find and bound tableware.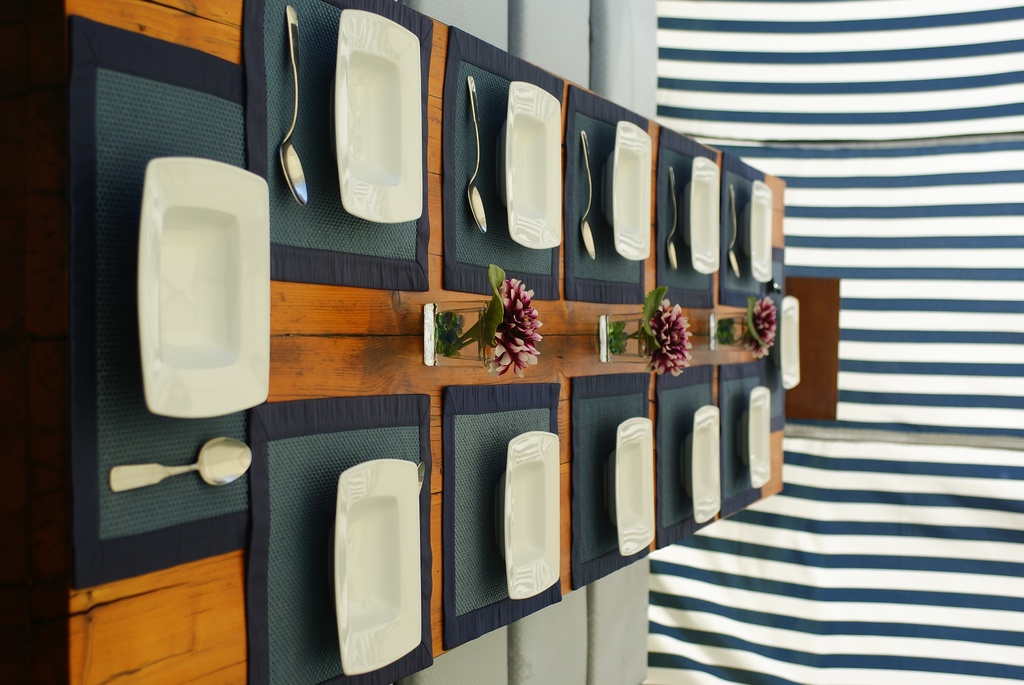
Bound: BBox(136, 150, 271, 423).
